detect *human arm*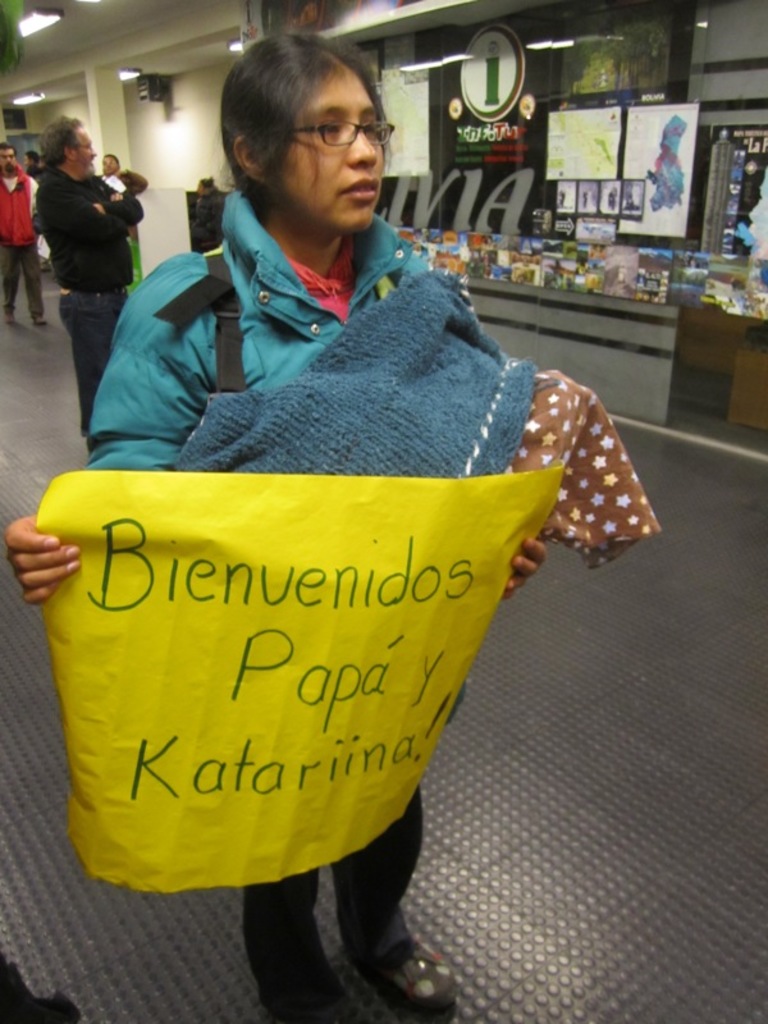
<region>87, 189, 148, 221</region>
